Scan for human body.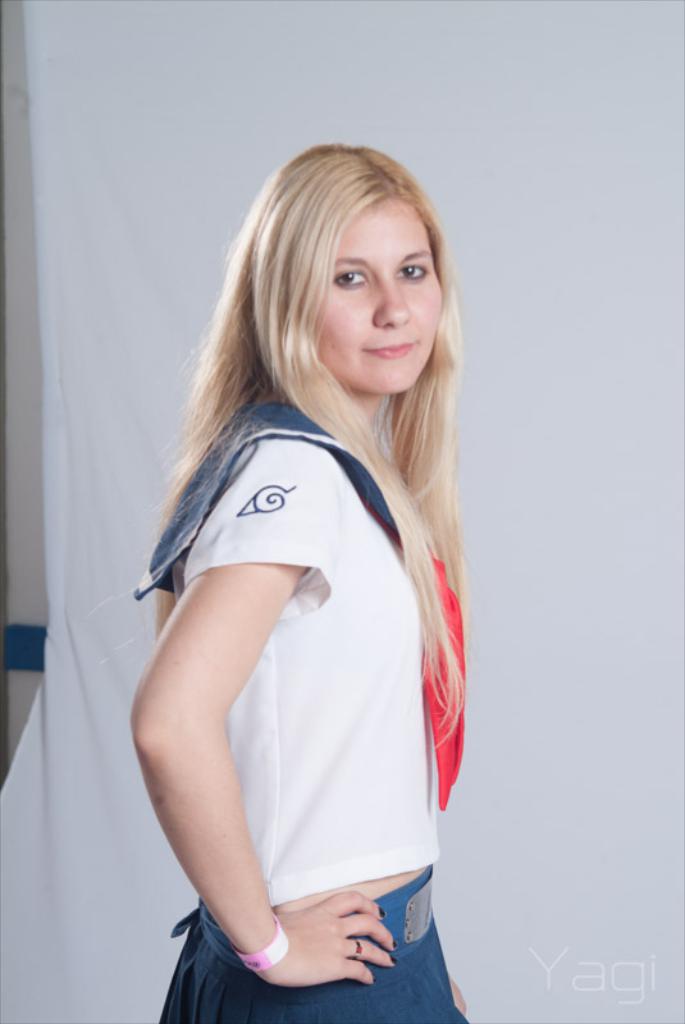
Scan result: 117 140 497 1023.
